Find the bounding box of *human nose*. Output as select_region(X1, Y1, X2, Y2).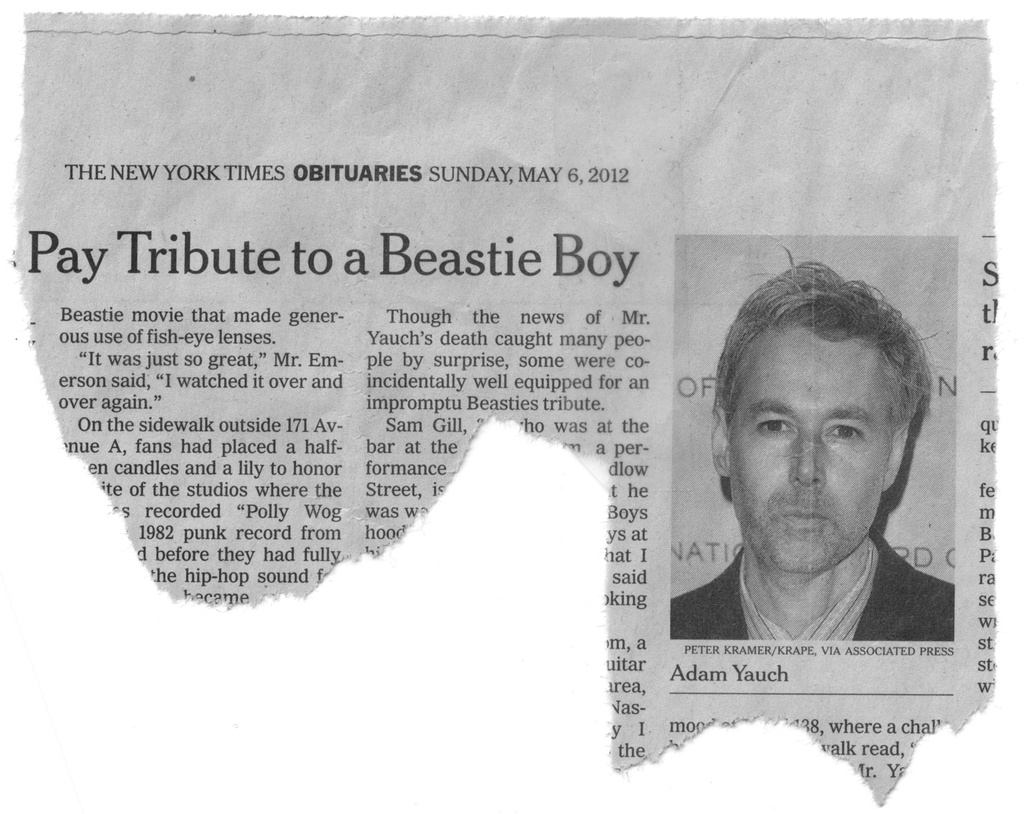
select_region(794, 427, 822, 485).
